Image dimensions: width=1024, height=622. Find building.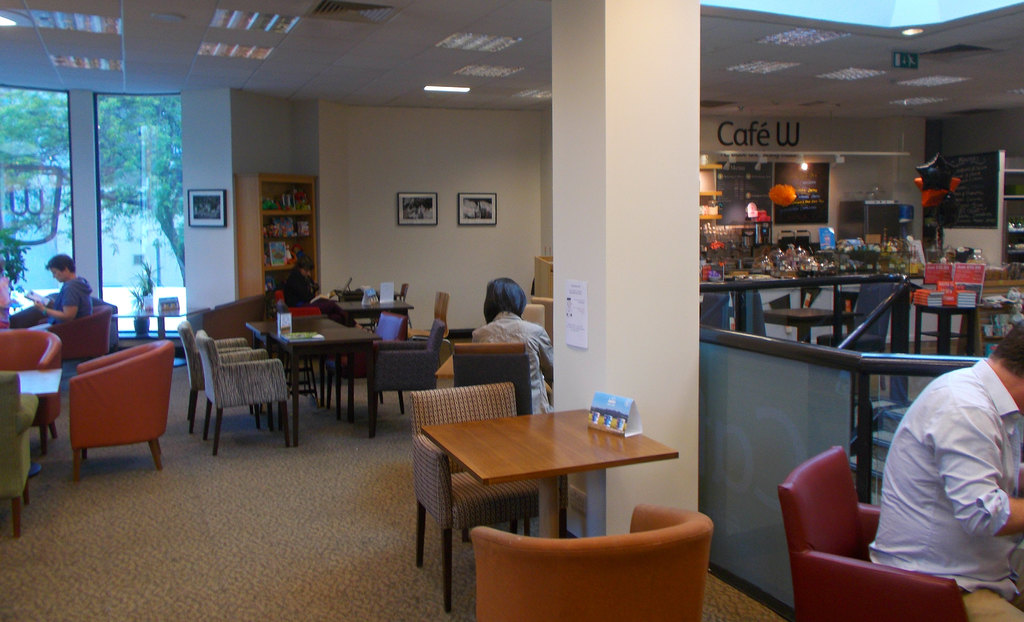
left=0, top=0, right=1023, bottom=621.
